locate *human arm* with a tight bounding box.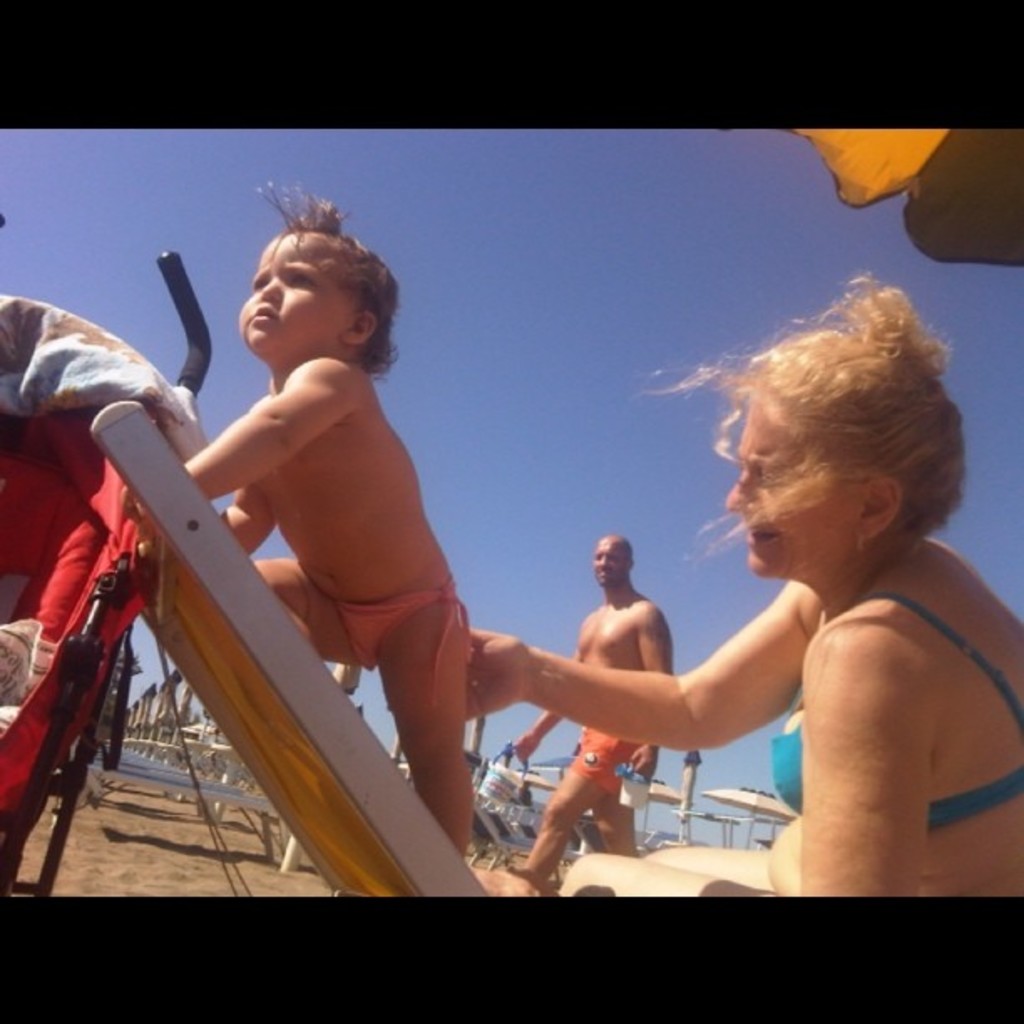
select_region(517, 653, 564, 761).
